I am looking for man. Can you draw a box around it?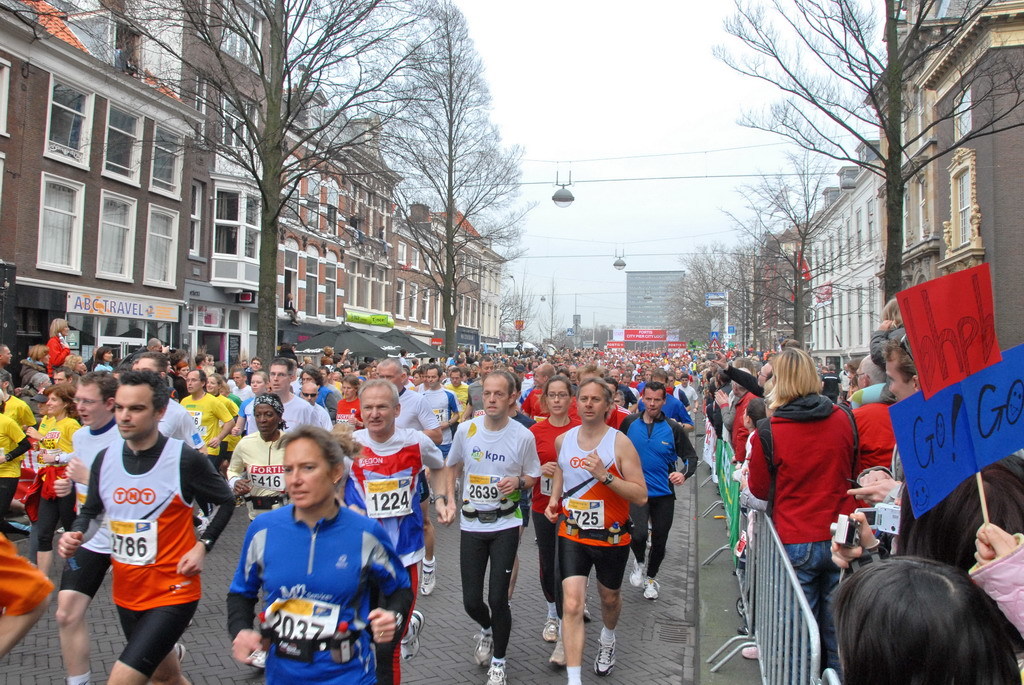
Sure, the bounding box is bbox(439, 362, 537, 684).
